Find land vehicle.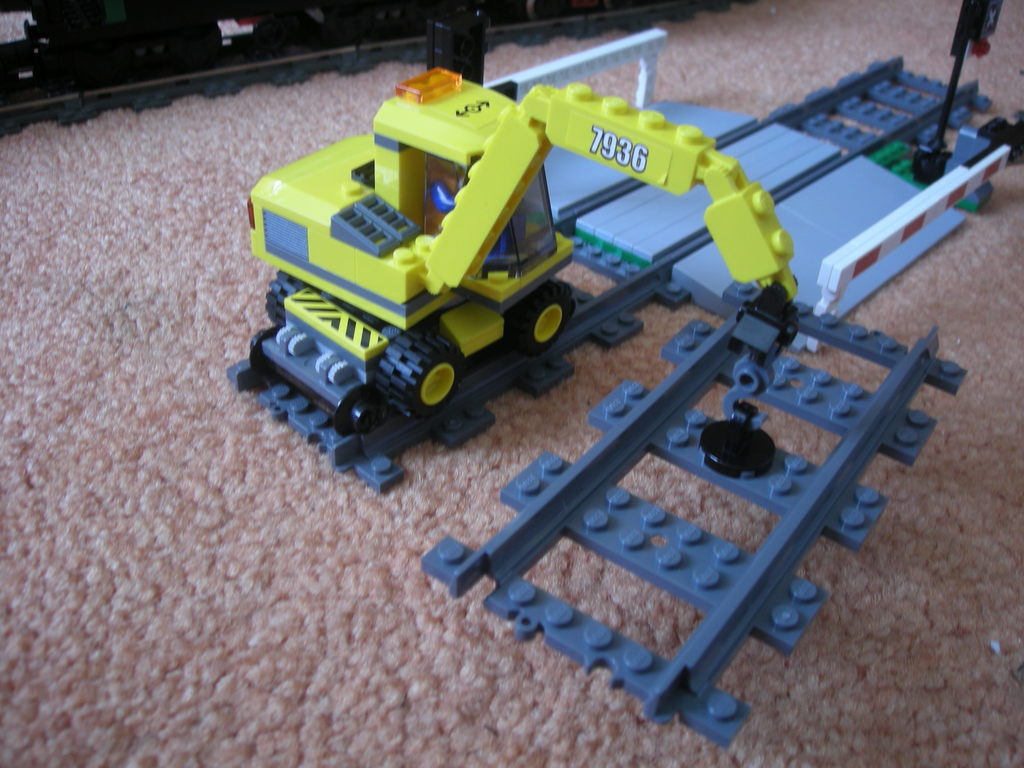
[left=244, top=62, right=785, bottom=432].
